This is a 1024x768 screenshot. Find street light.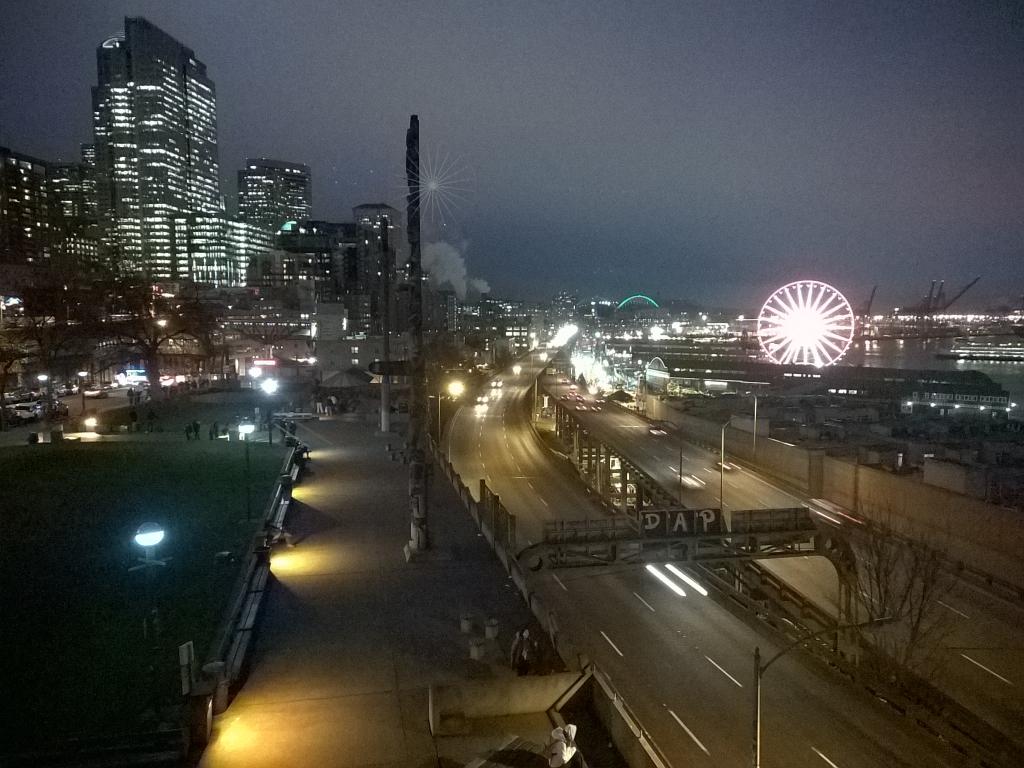
Bounding box: x1=742, y1=389, x2=765, y2=460.
